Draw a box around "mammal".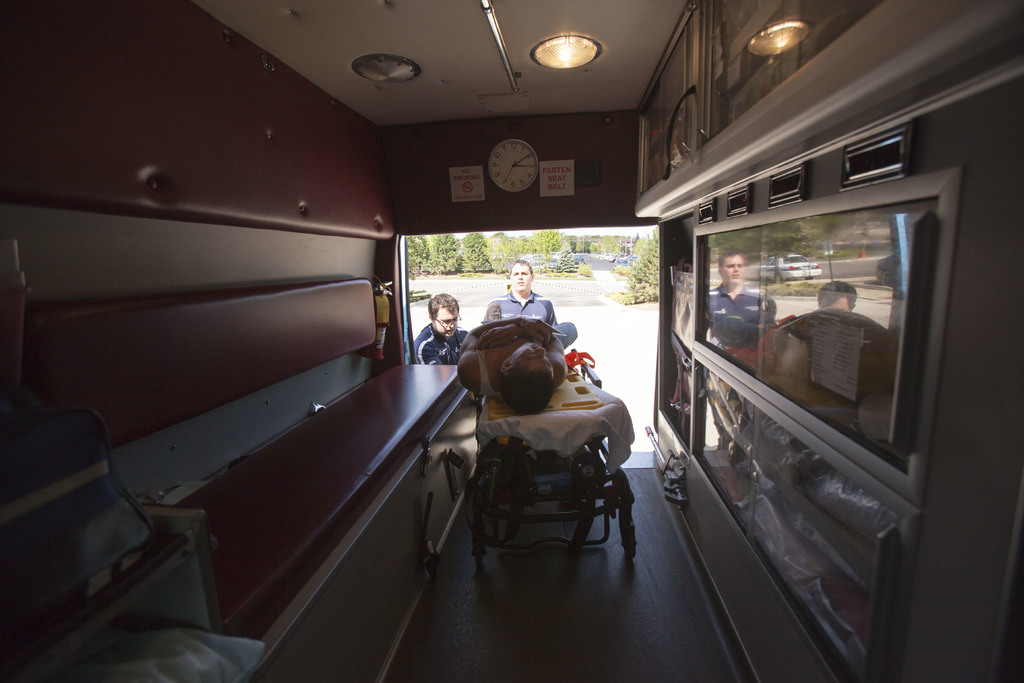
484:256:579:350.
